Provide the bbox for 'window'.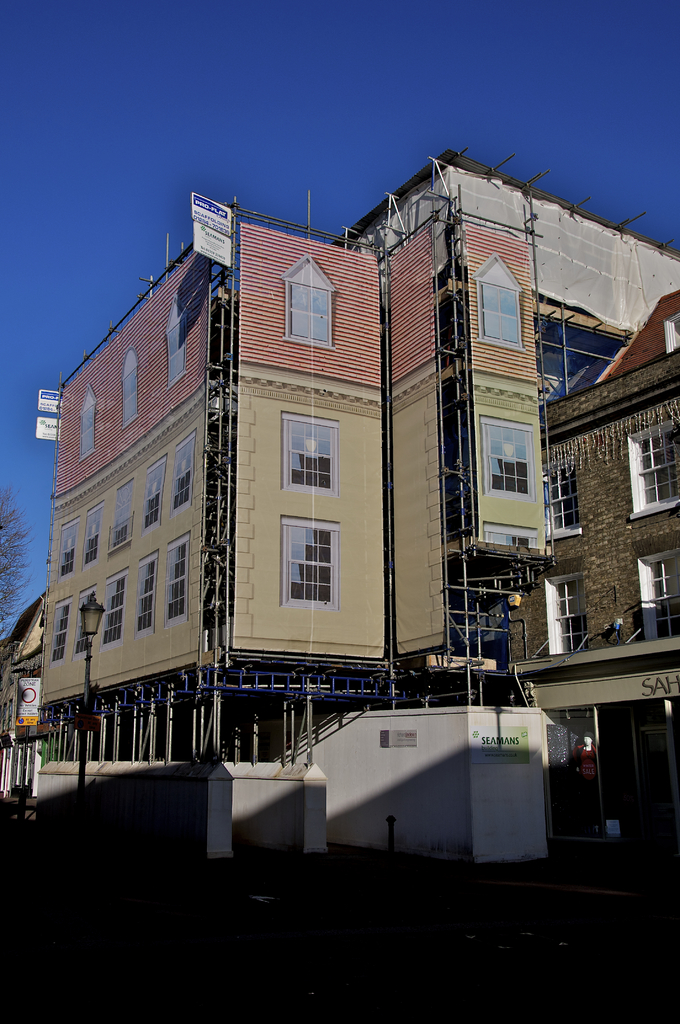
x1=136, y1=546, x2=161, y2=641.
